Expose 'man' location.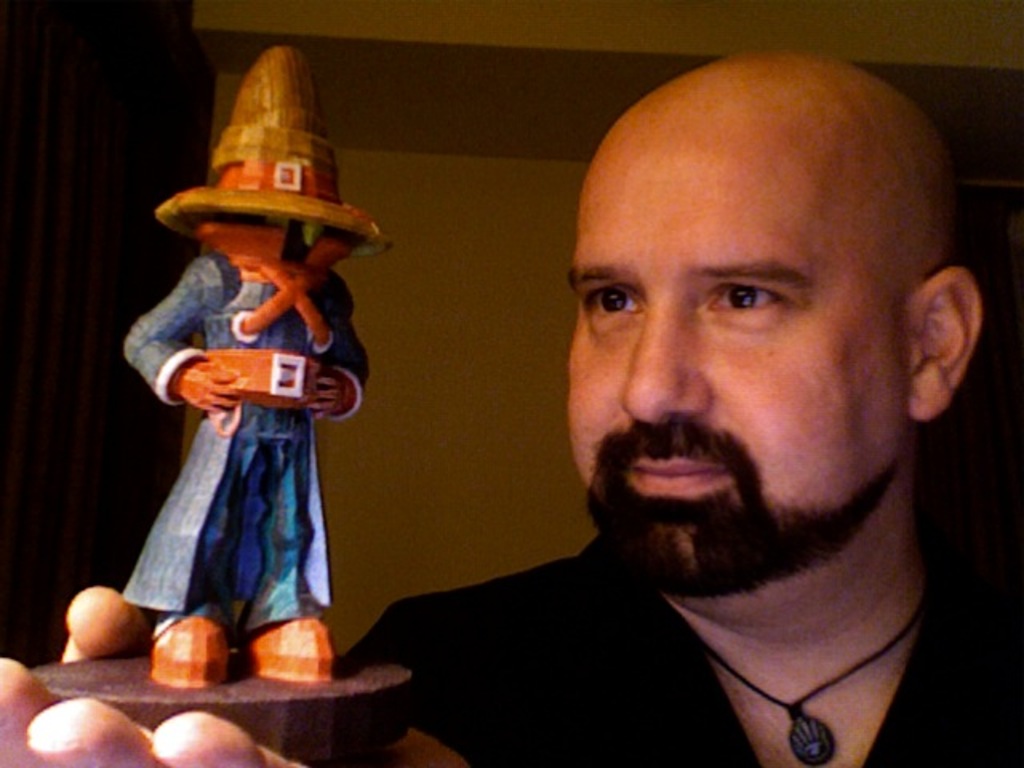
Exposed at pyautogui.locateOnScreen(0, 42, 1022, 766).
